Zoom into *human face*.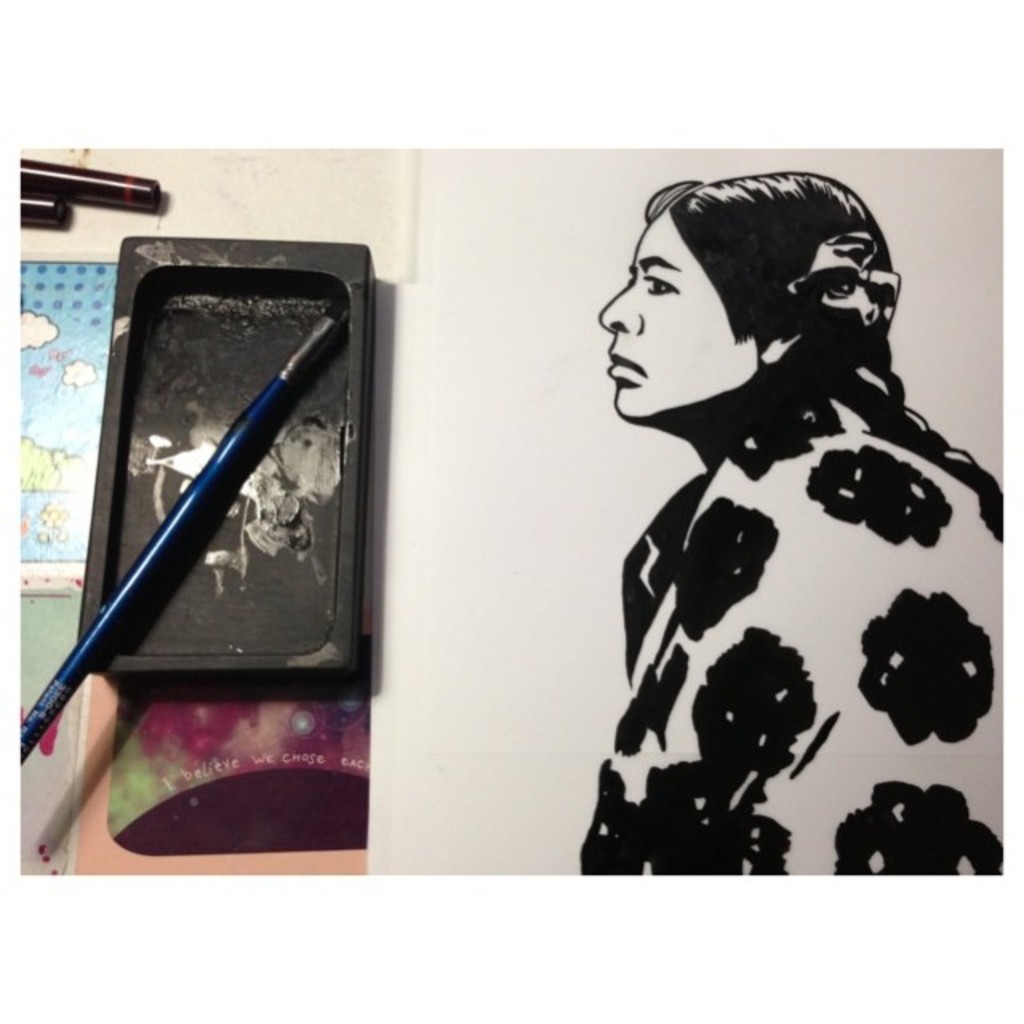
Zoom target: {"left": 598, "top": 211, "right": 758, "bottom": 421}.
